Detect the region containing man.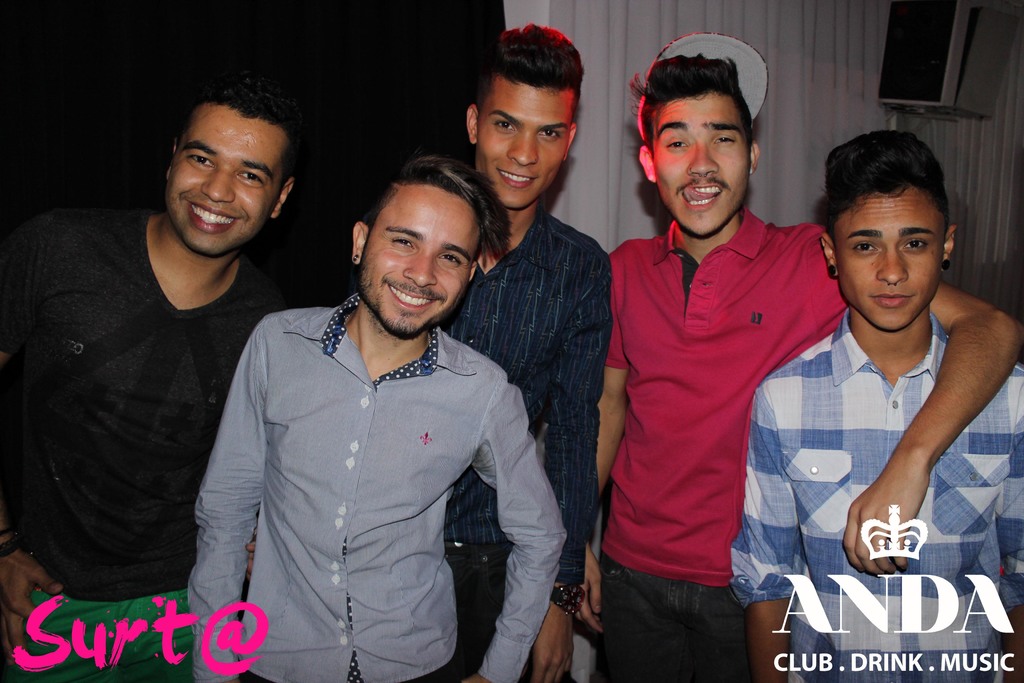
x1=451, y1=27, x2=617, y2=682.
